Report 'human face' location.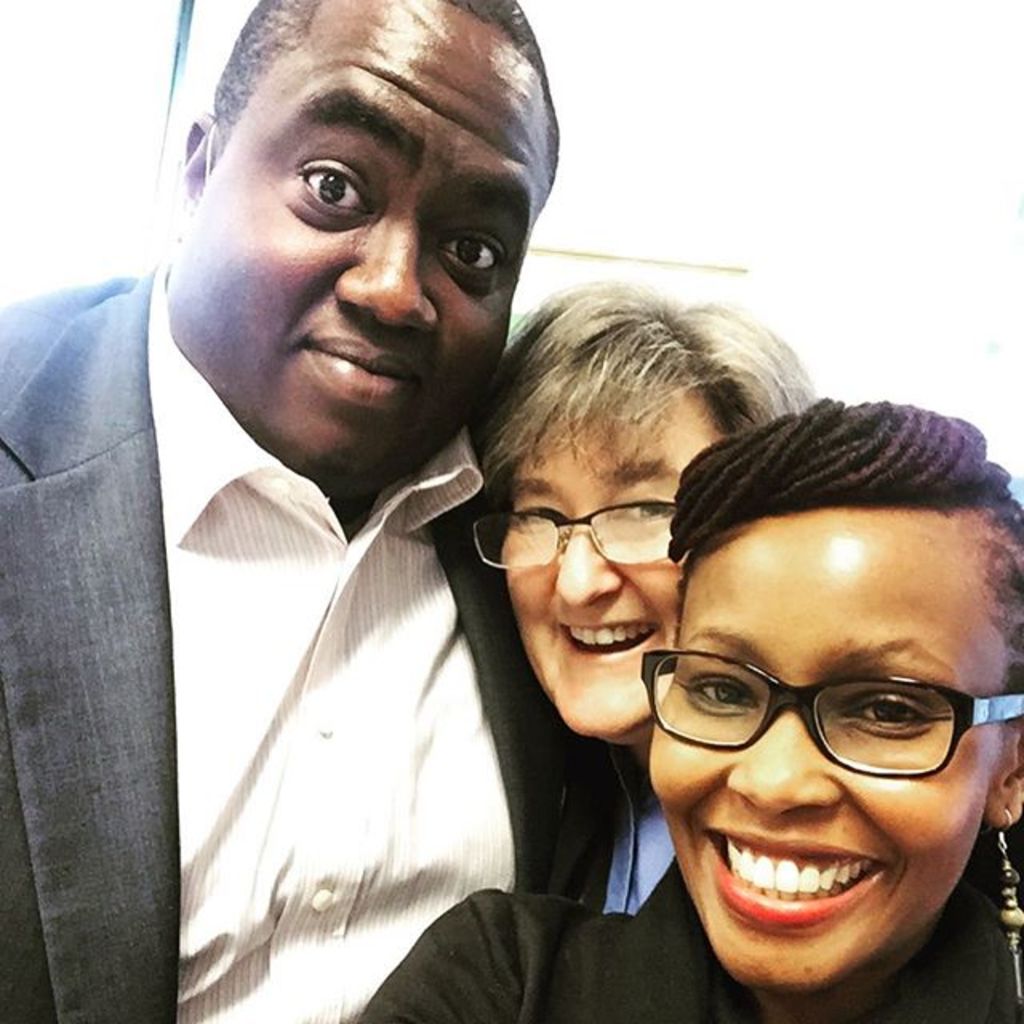
Report: box=[216, 0, 549, 470].
